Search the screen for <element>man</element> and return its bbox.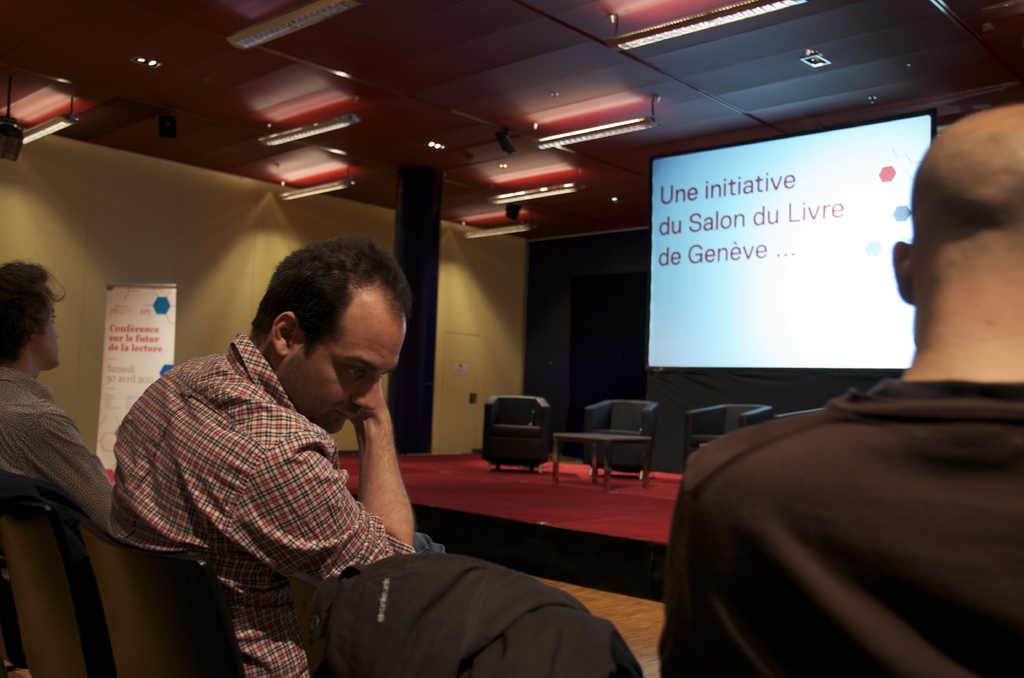
Found: detection(655, 104, 1023, 677).
